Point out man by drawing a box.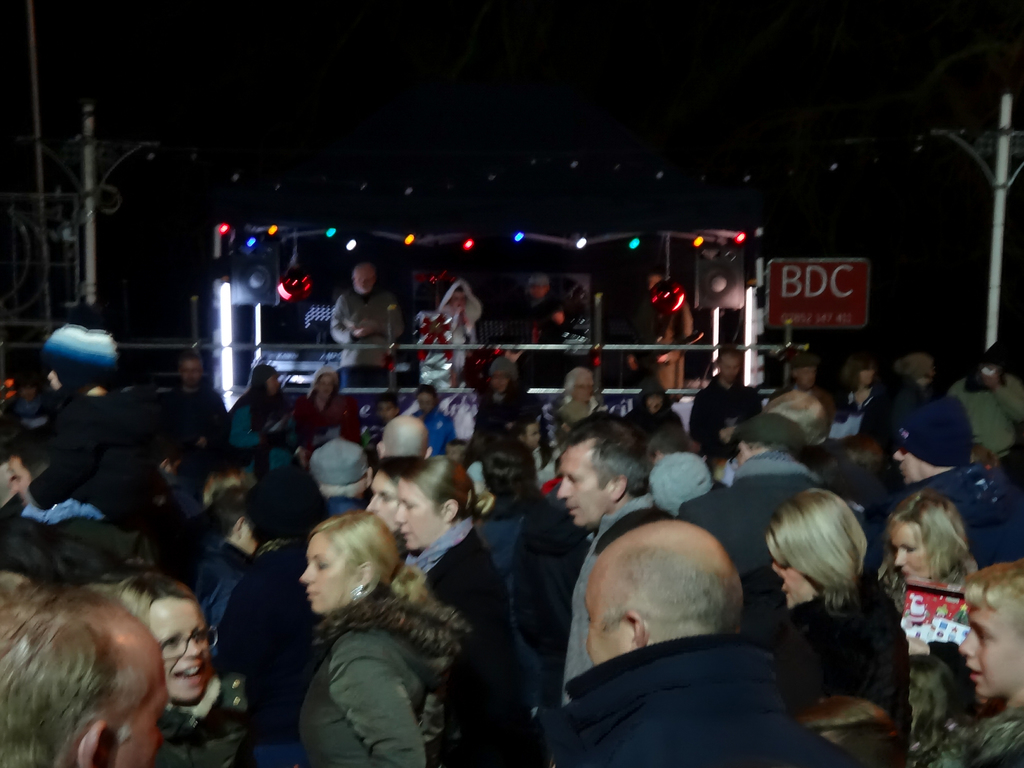
[left=0, top=582, right=172, bottom=767].
